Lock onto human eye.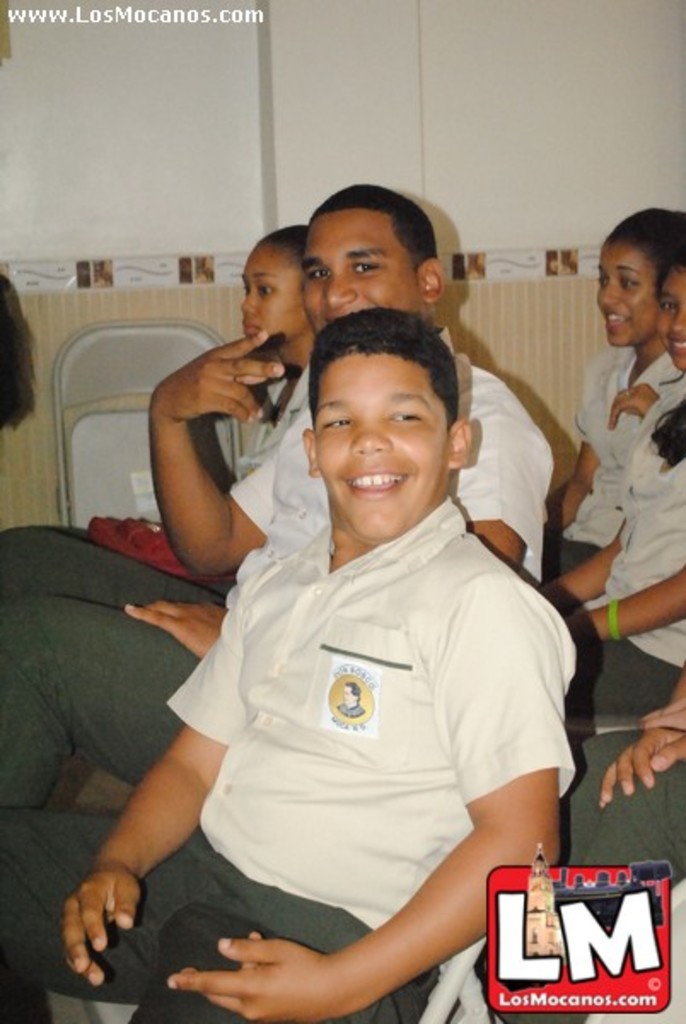
Locked: (614, 273, 640, 292).
